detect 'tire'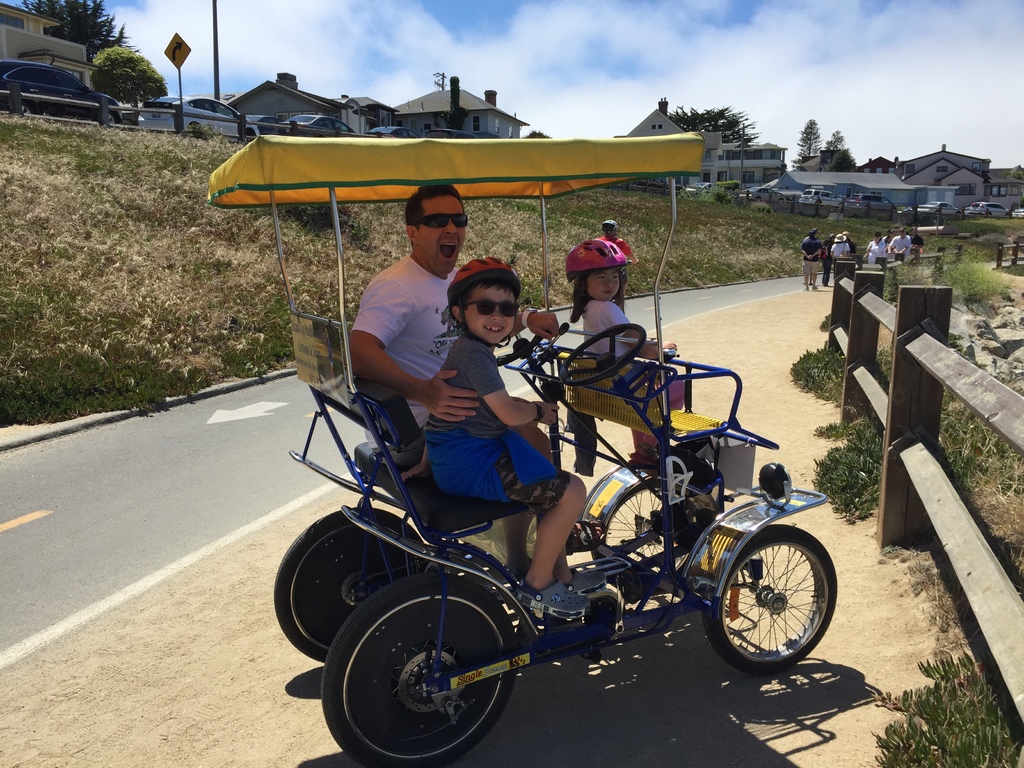
bbox=(698, 522, 838, 673)
